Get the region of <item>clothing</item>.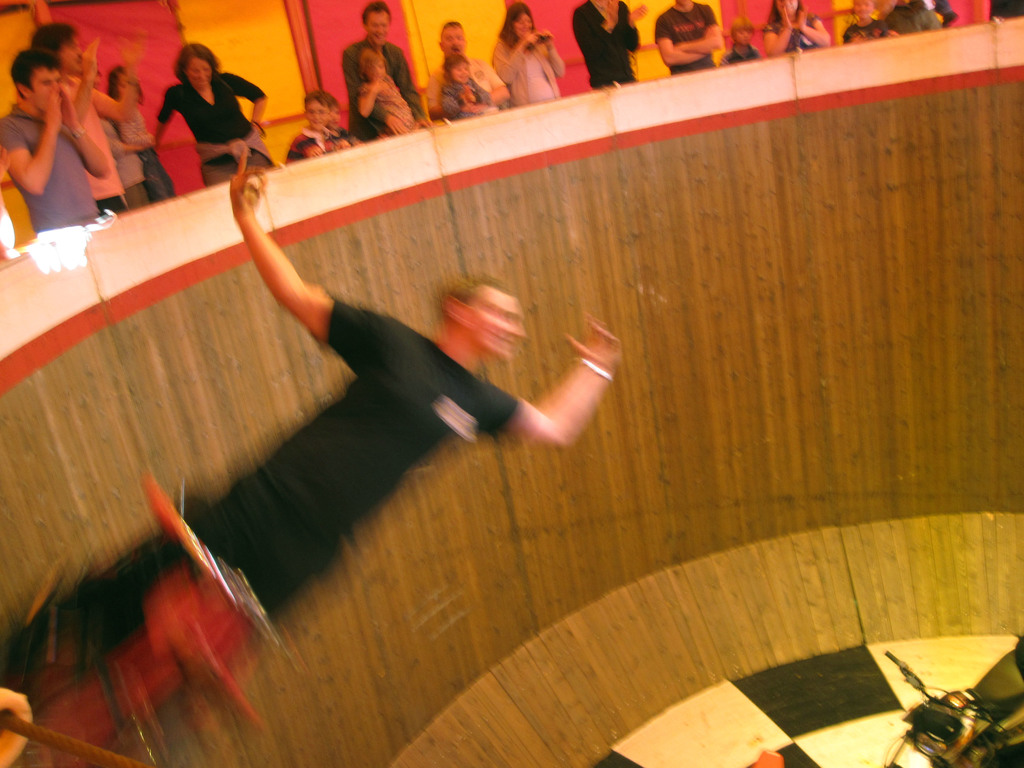
rect(0, 101, 106, 244).
